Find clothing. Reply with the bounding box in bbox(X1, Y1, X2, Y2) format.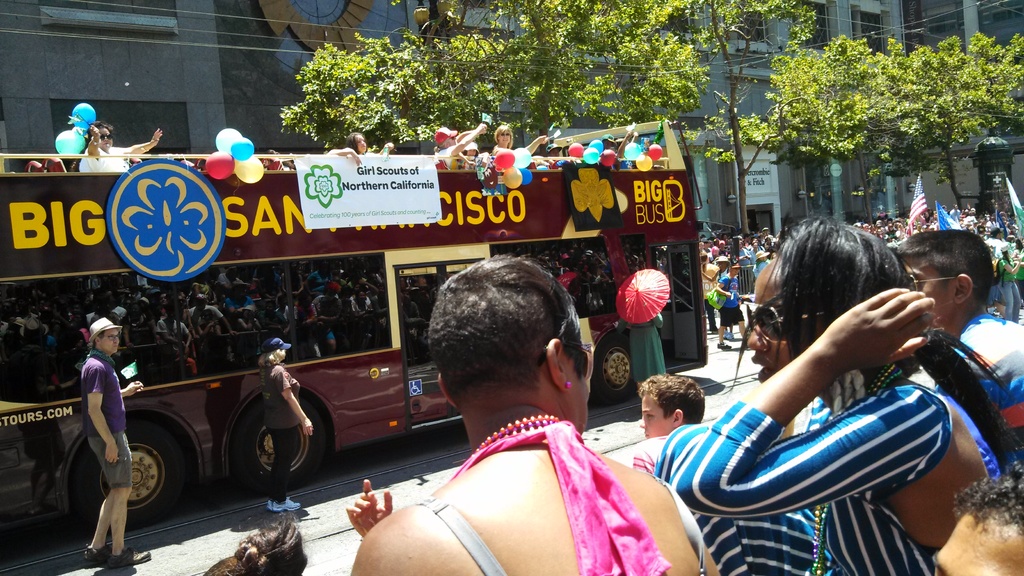
bbox(963, 312, 1023, 499).
